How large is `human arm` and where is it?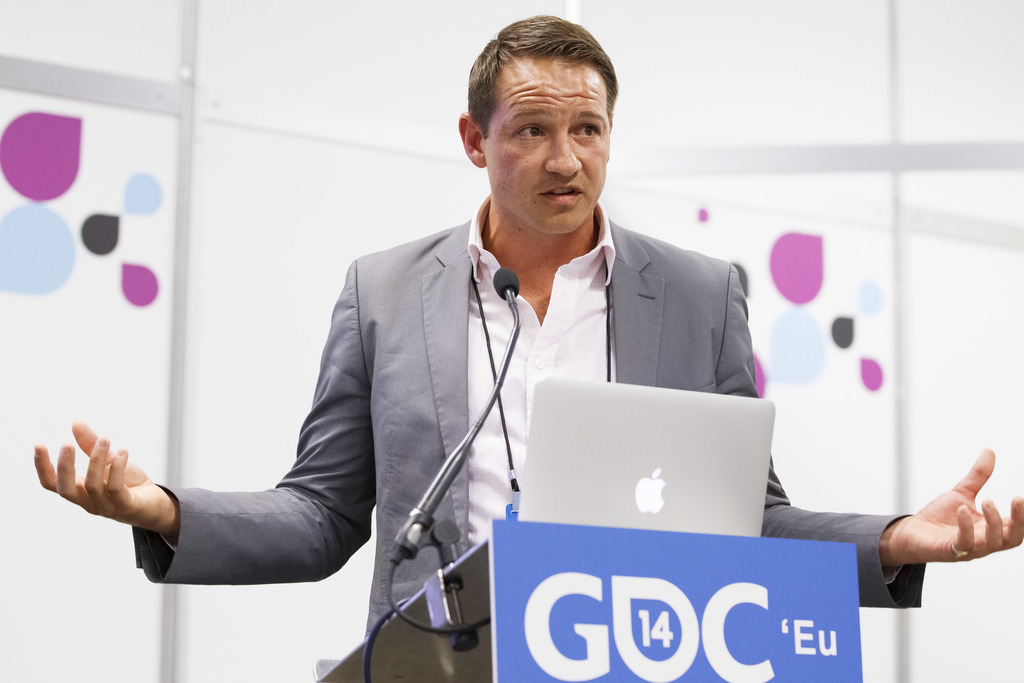
Bounding box: {"x1": 75, "y1": 331, "x2": 380, "y2": 603}.
